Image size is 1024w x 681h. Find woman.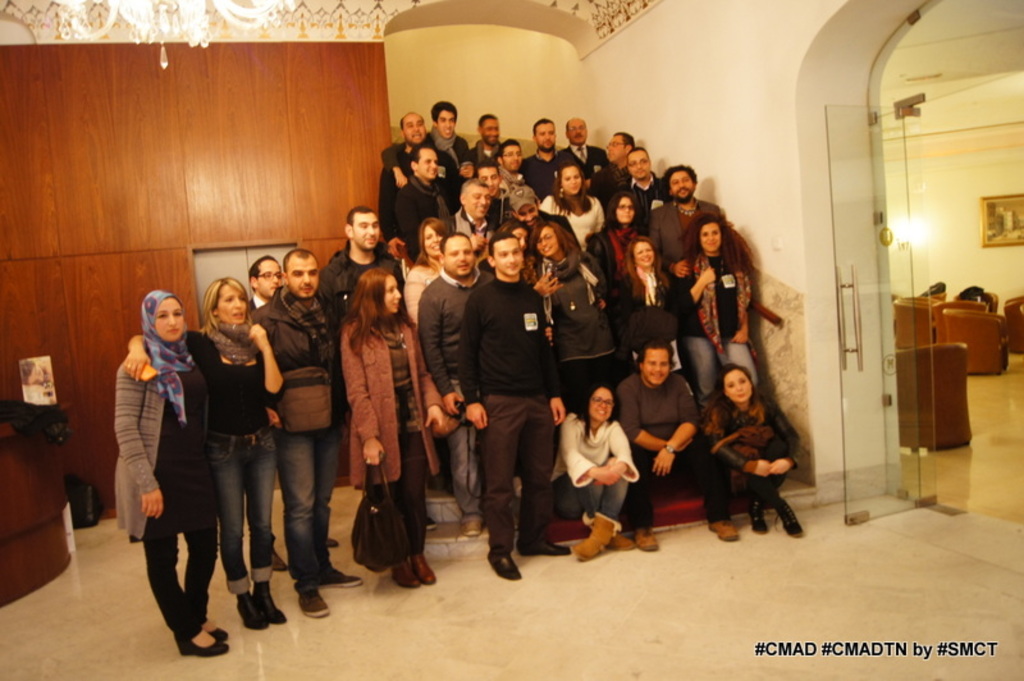
detection(582, 188, 641, 308).
